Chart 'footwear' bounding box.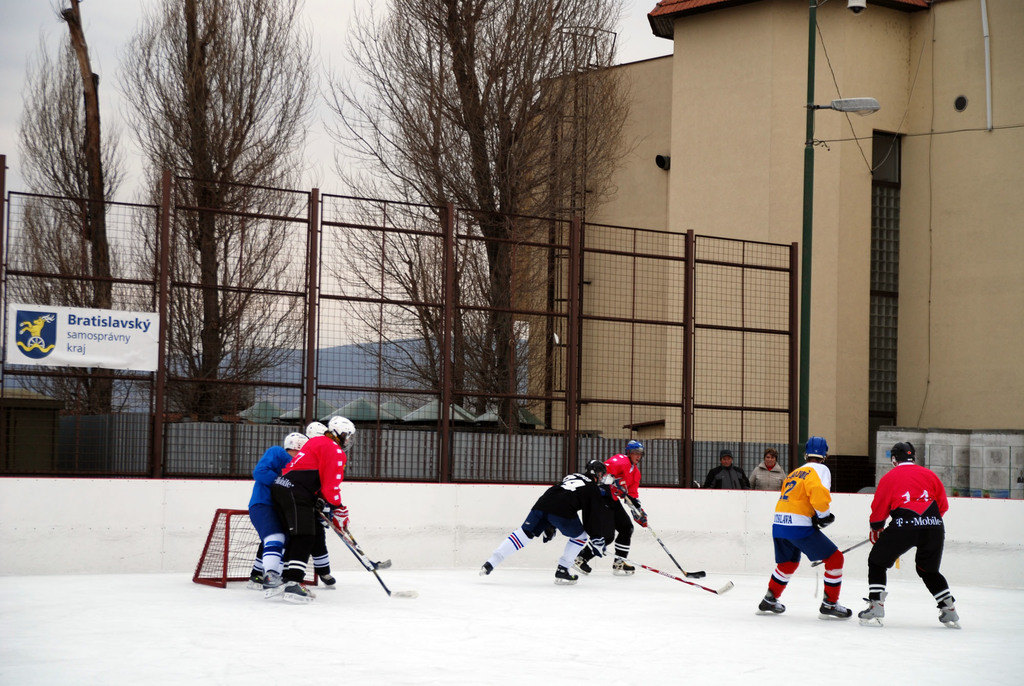
Charted: [819,602,851,619].
